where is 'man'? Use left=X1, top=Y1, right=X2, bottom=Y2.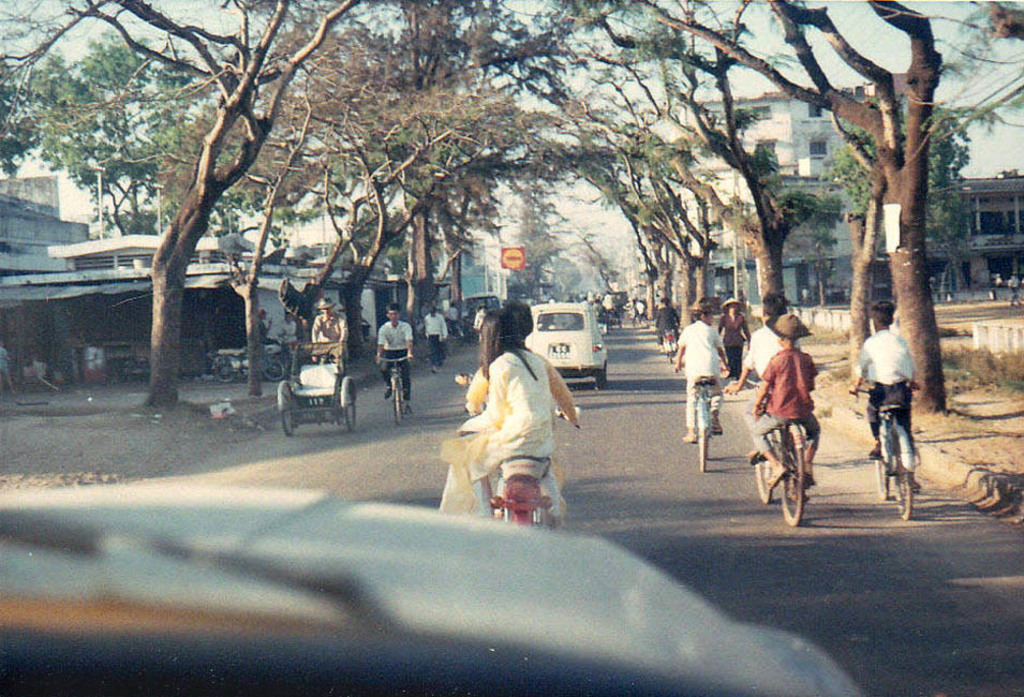
left=653, top=296, right=682, bottom=351.
